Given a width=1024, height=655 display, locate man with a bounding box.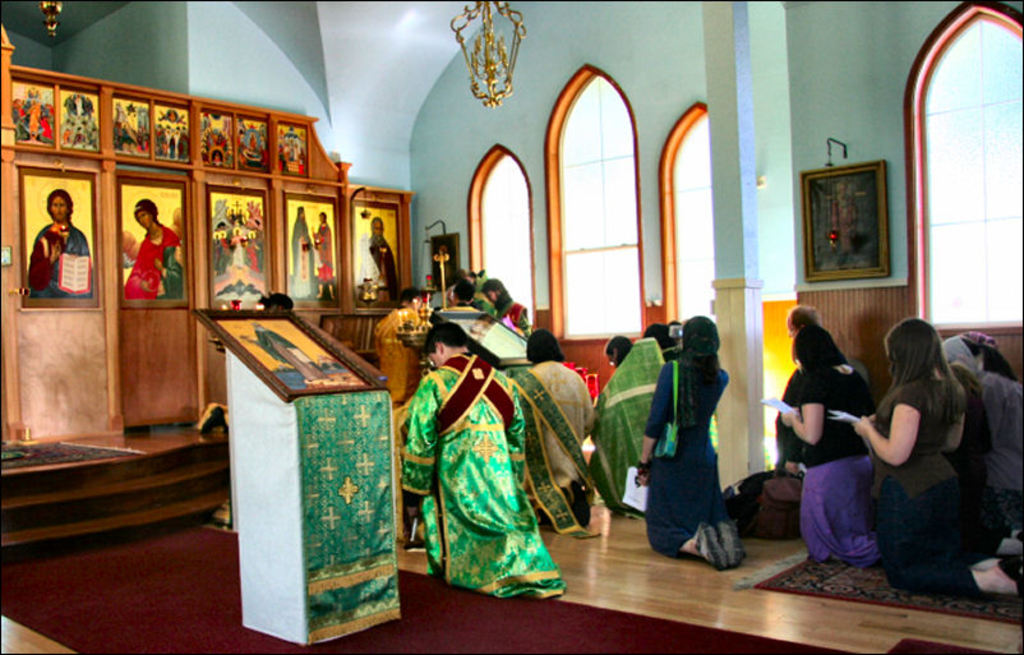
Located: bbox=(401, 323, 567, 600).
